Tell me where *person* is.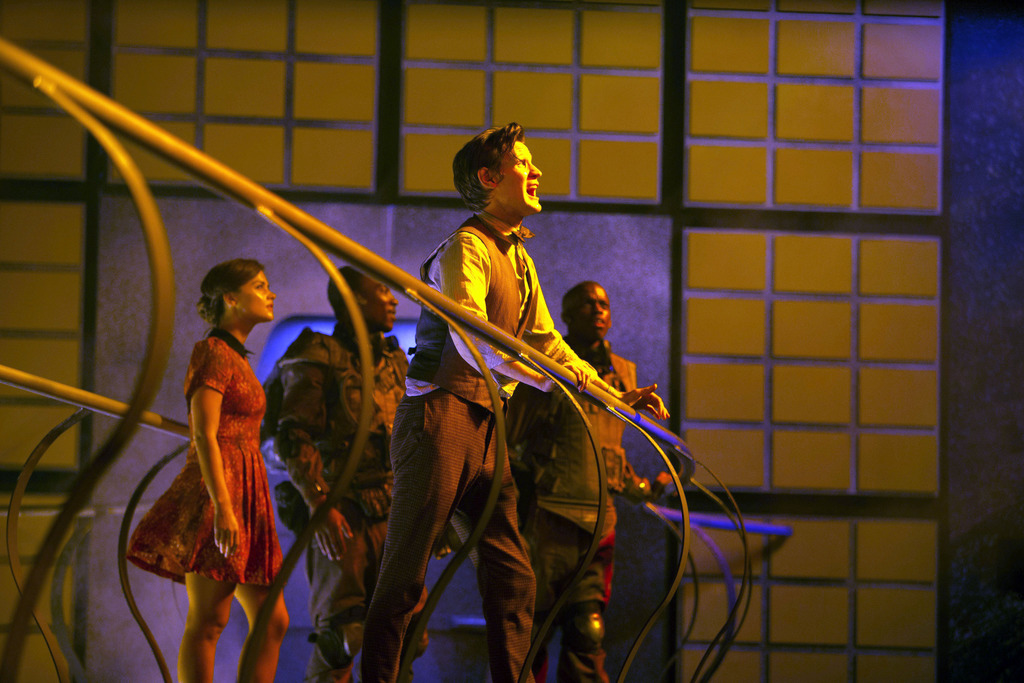
*person* is at <box>349,120,671,682</box>.
